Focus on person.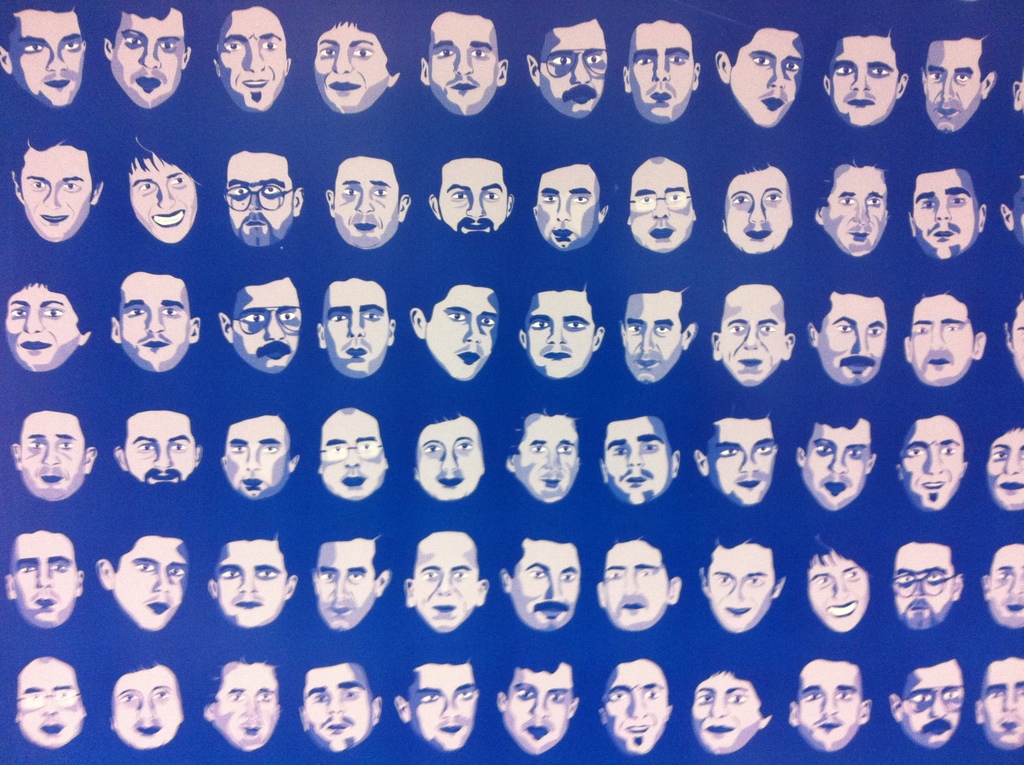
Focused at bbox(890, 650, 966, 750).
